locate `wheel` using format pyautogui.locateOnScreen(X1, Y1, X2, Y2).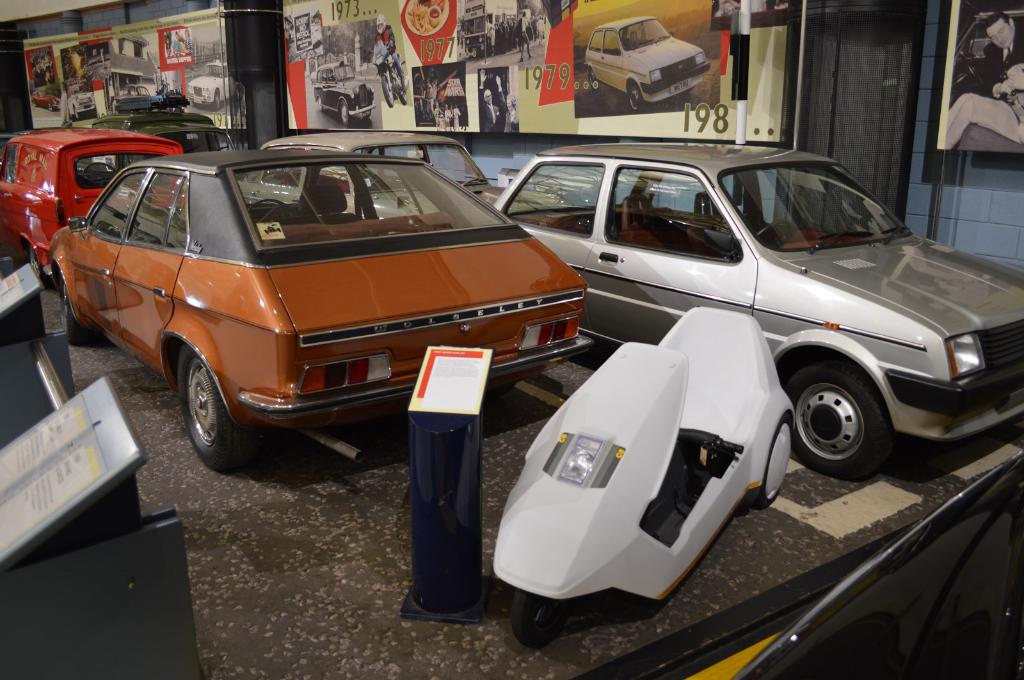
pyautogui.locateOnScreen(630, 83, 645, 114).
